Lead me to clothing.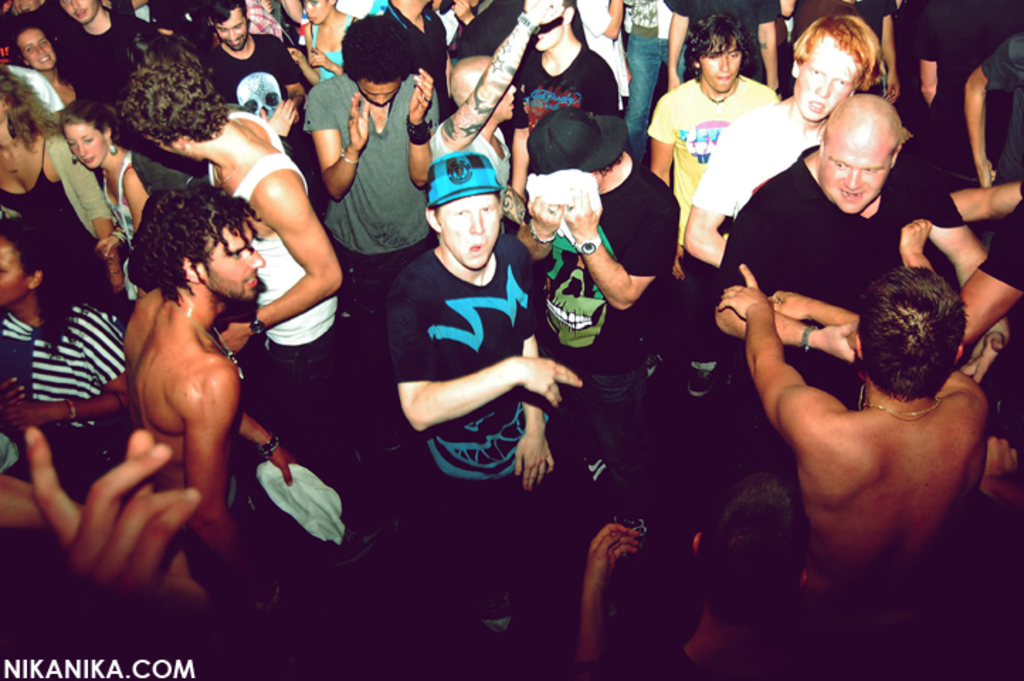
Lead to left=625, top=0, right=684, bottom=172.
